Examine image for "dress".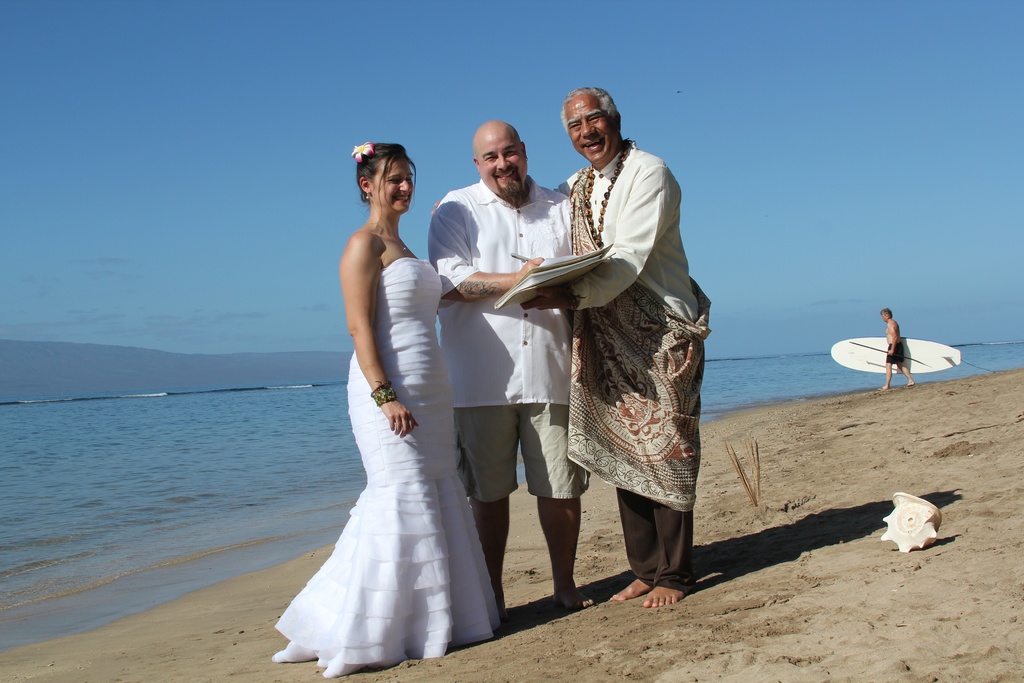
Examination result: x1=276 y1=257 x2=500 y2=677.
